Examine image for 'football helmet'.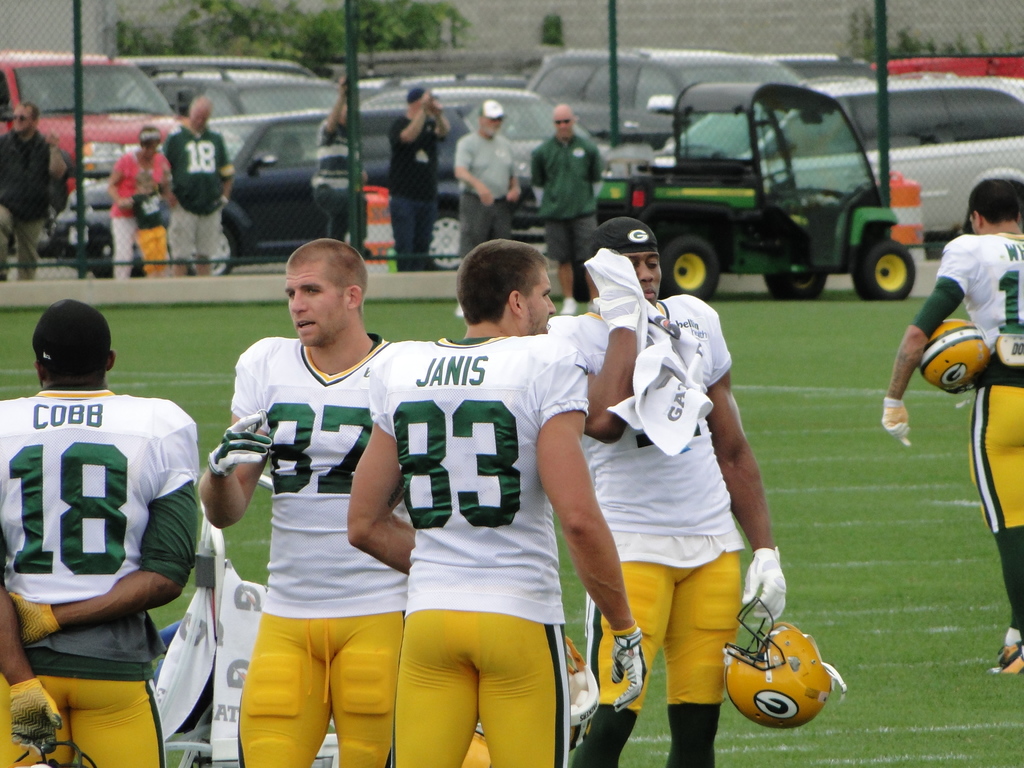
Examination result: 723, 591, 834, 730.
